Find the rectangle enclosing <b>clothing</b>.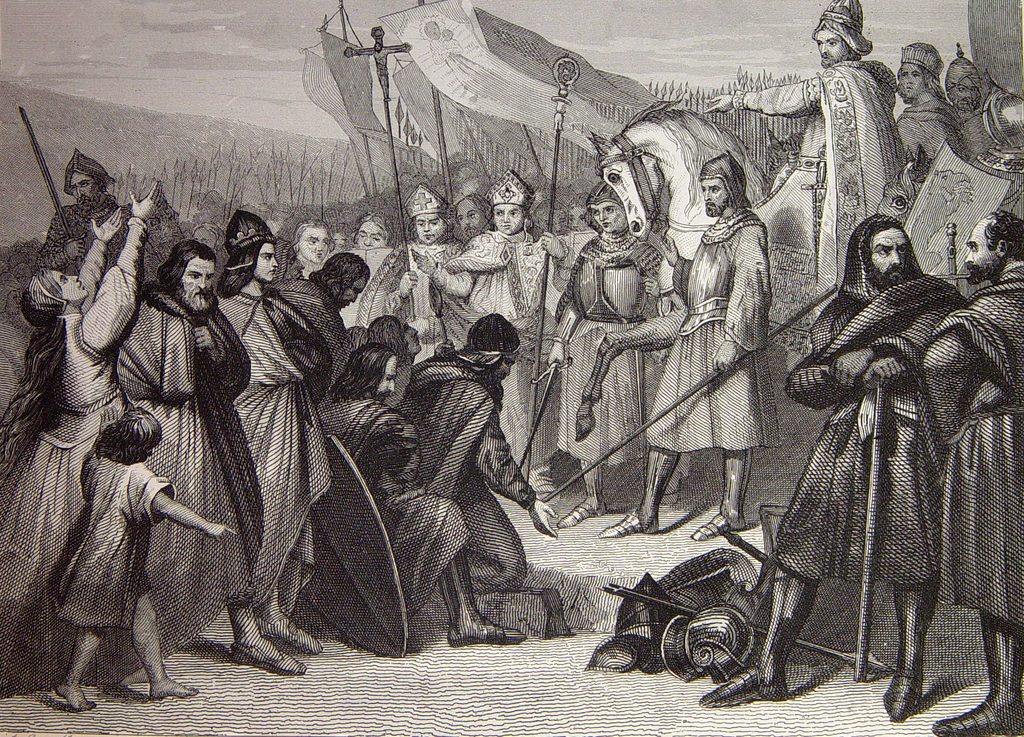
region(735, 48, 892, 249).
